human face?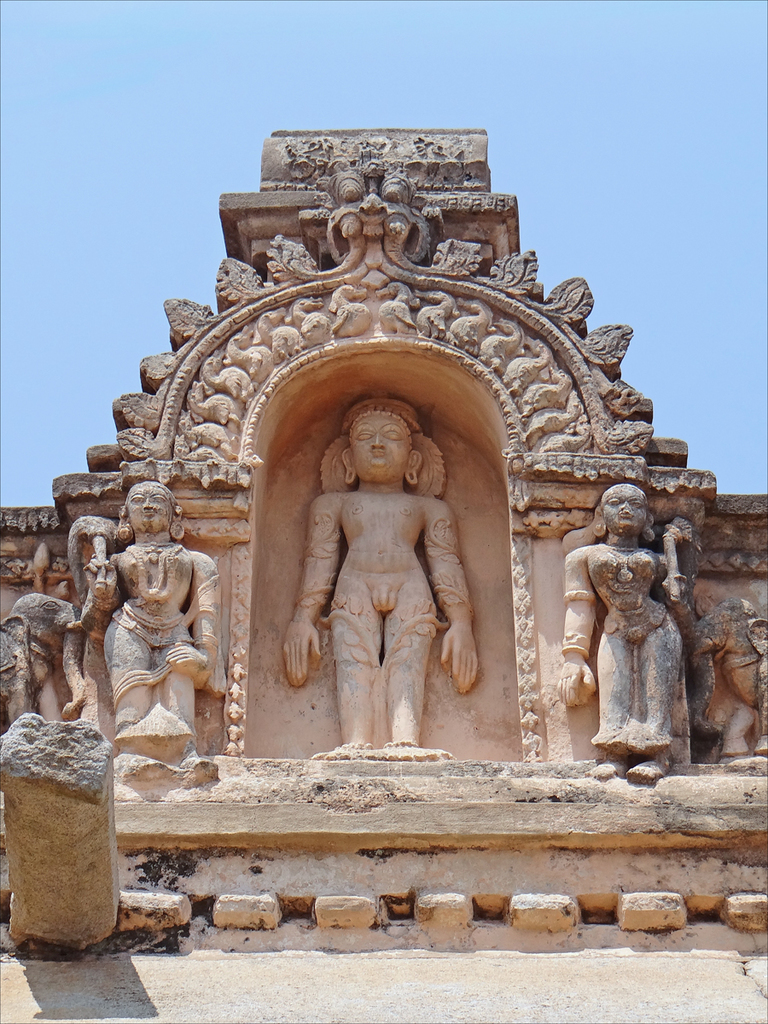
606 486 647 532
